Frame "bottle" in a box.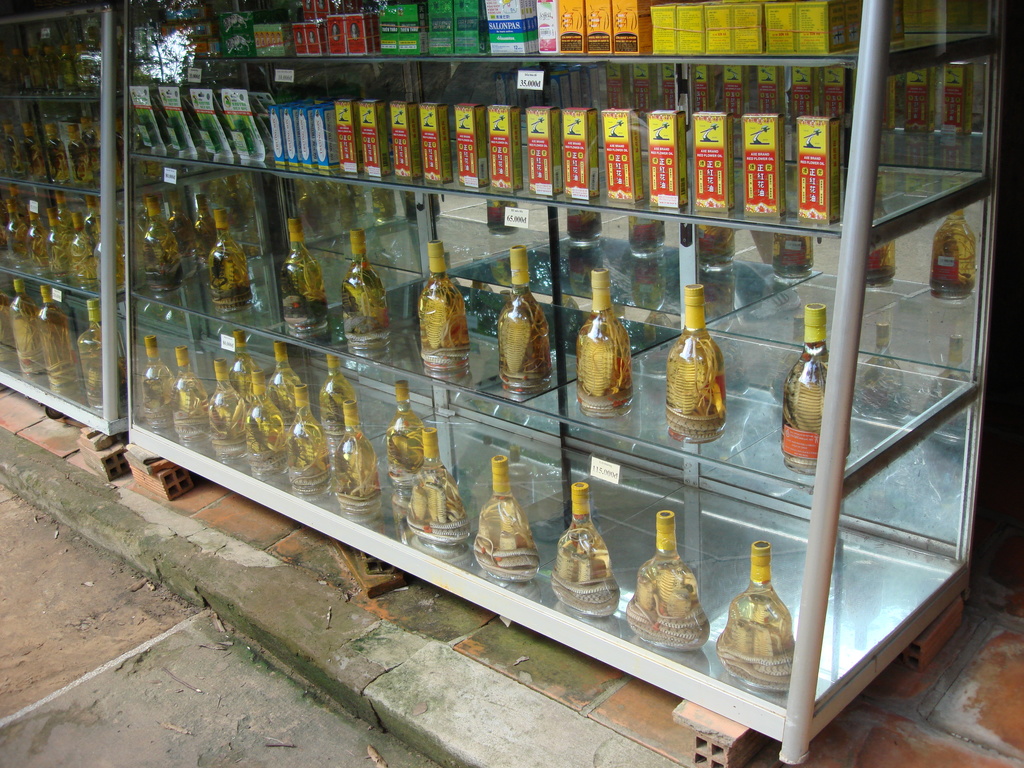
<region>13, 282, 33, 376</region>.
